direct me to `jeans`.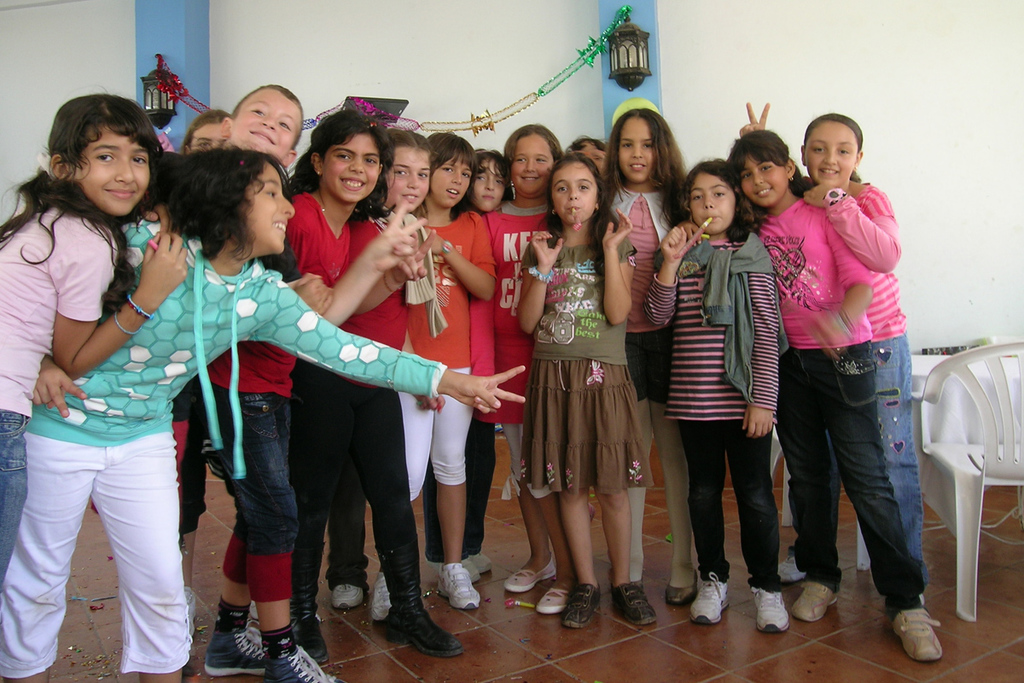
Direction: [left=682, top=429, right=783, bottom=588].
